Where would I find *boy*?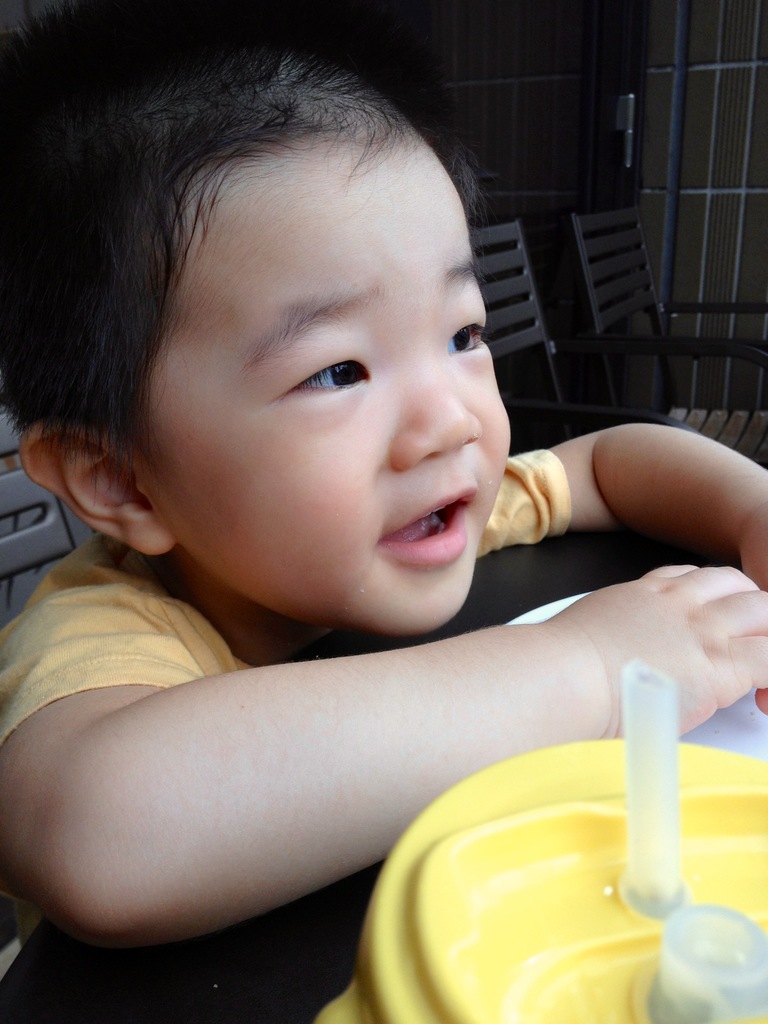
At {"left": 0, "top": 1, "right": 767, "bottom": 948}.
